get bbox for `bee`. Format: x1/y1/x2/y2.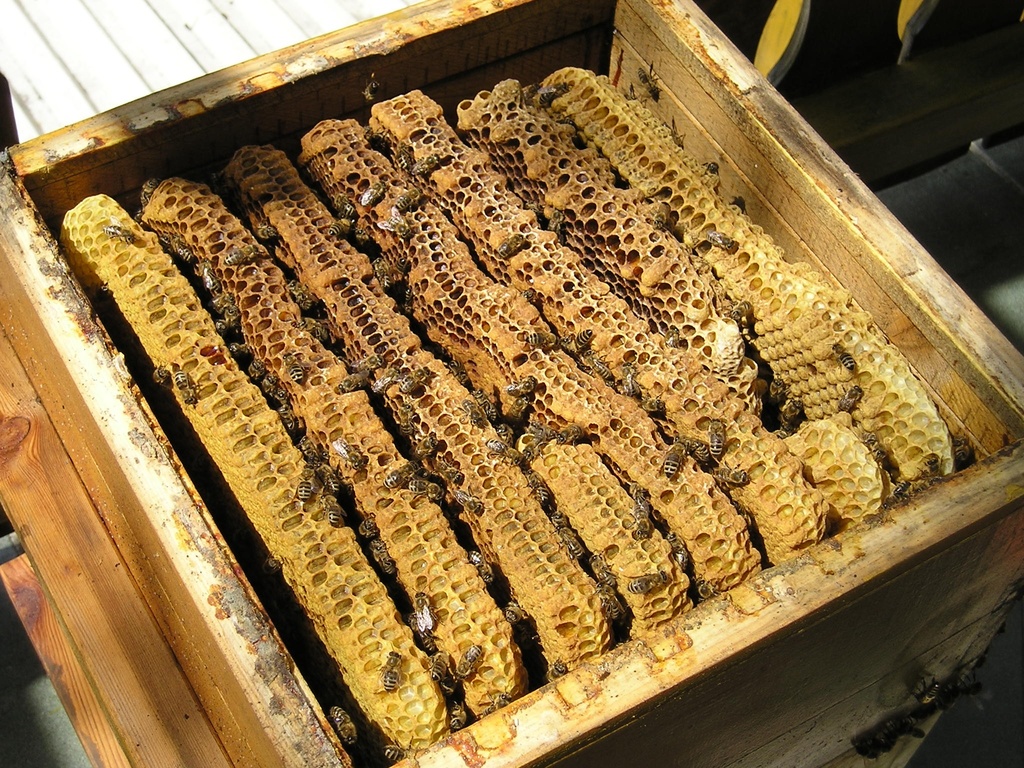
704/230/742/252.
